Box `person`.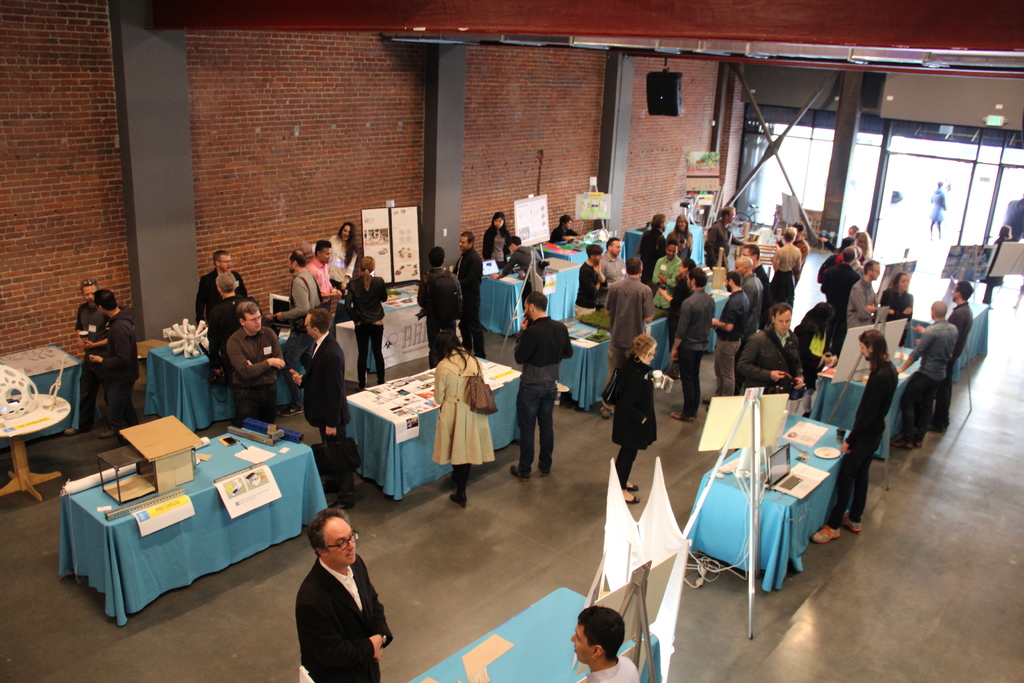
Rect(570, 605, 642, 682).
